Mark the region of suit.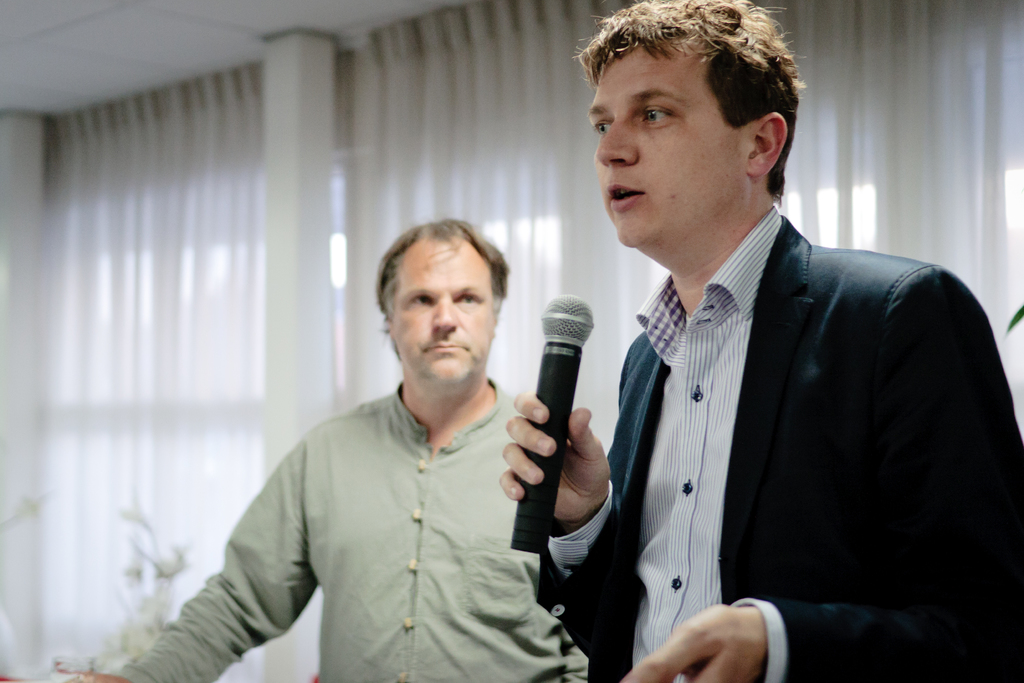
Region: (left=548, top=161, right=992, bottom=658).
